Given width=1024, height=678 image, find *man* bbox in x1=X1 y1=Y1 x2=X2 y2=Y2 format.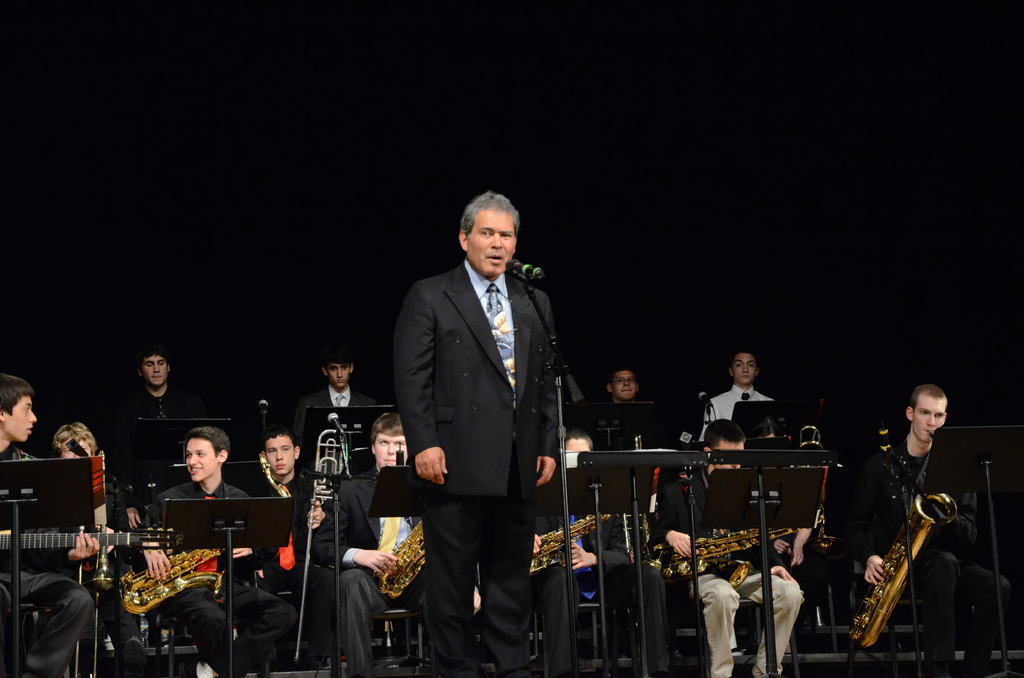
x1=660 y1=420 x2=800 y2=677.
